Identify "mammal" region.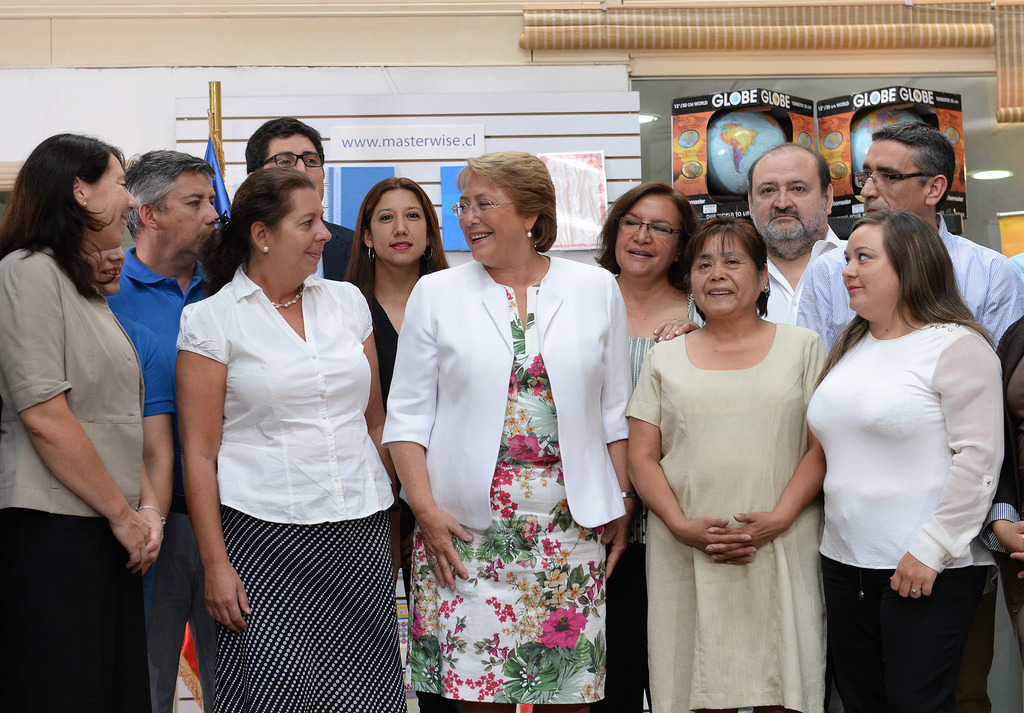
Region: BBox(112, 149, 226, 695).
